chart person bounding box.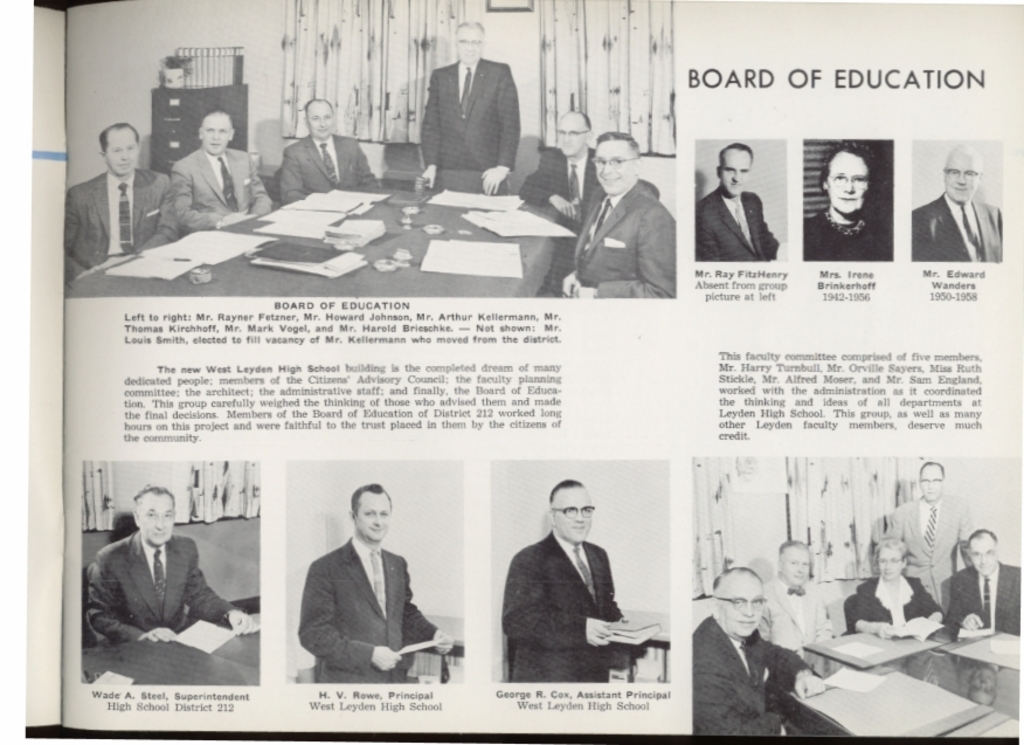
Charted: 886:463:973:613.
